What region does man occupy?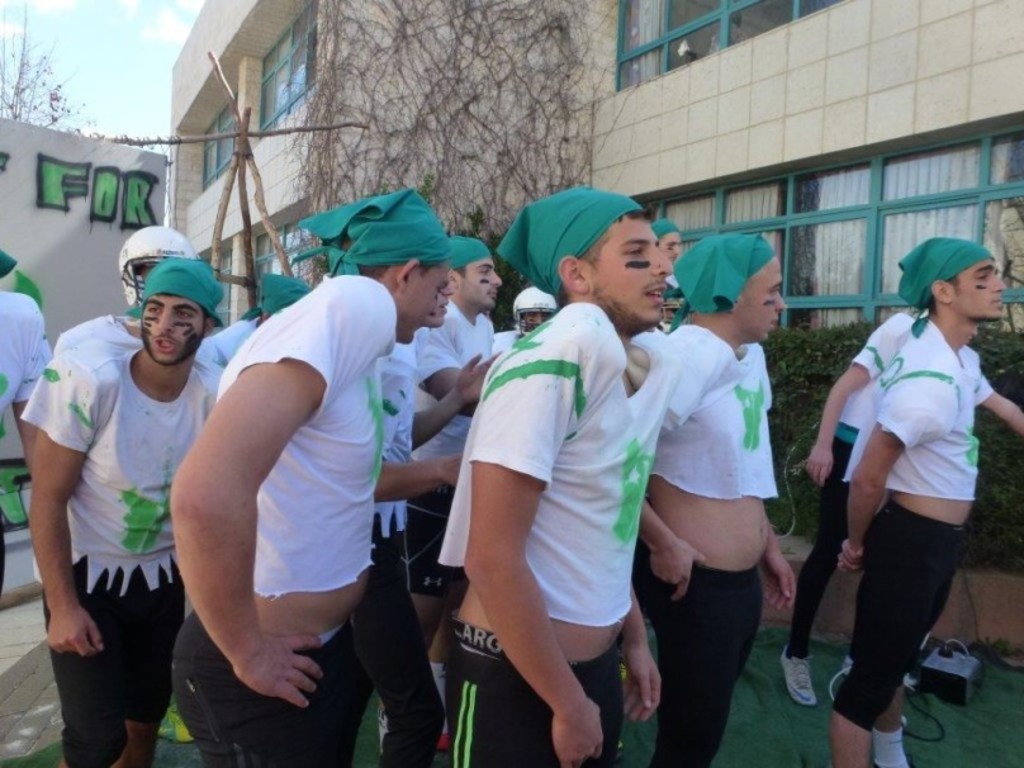
<region>489, 284, 561, 356</region>.
